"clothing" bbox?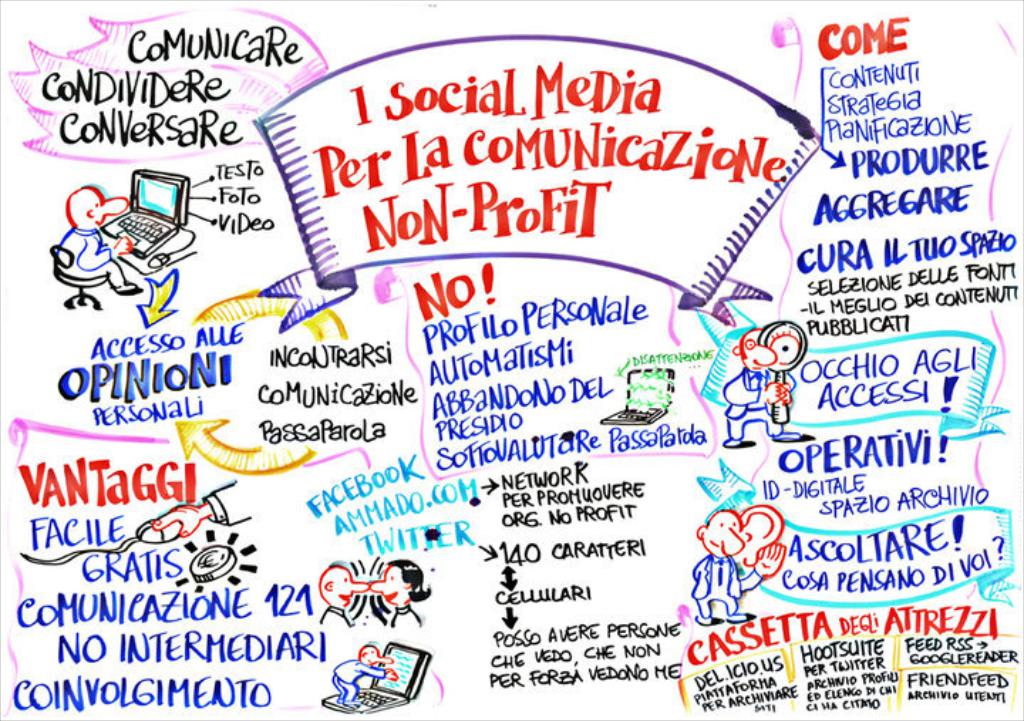
{"left": 691, "top": 556, "right": 741, "bottom": 600}
